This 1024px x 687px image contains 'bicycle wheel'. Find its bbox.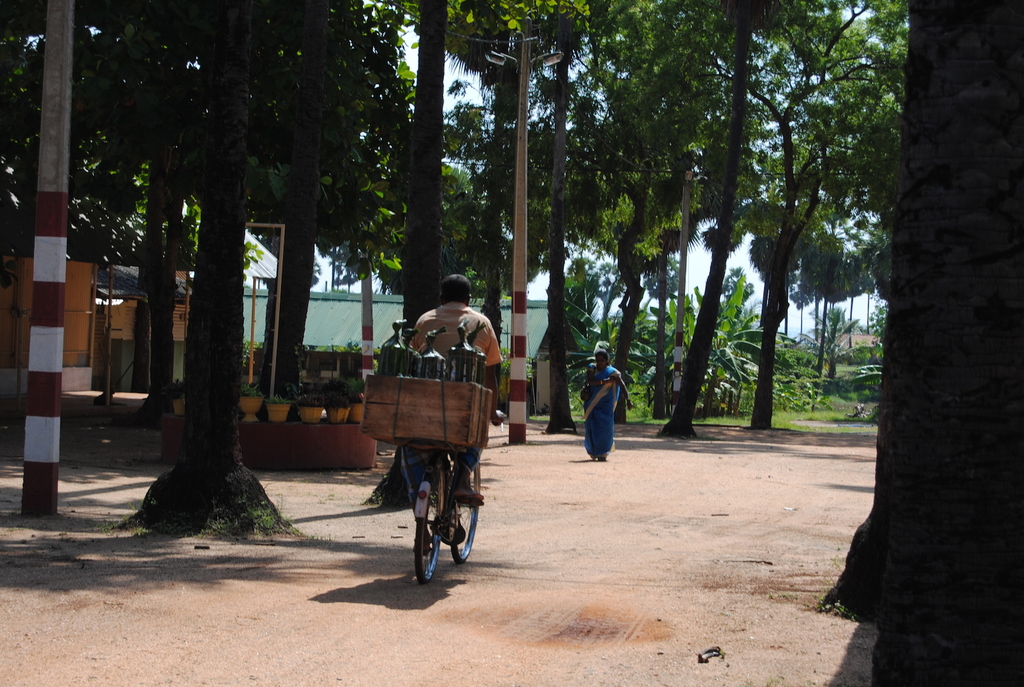
region(405, 485, 462, 590).
